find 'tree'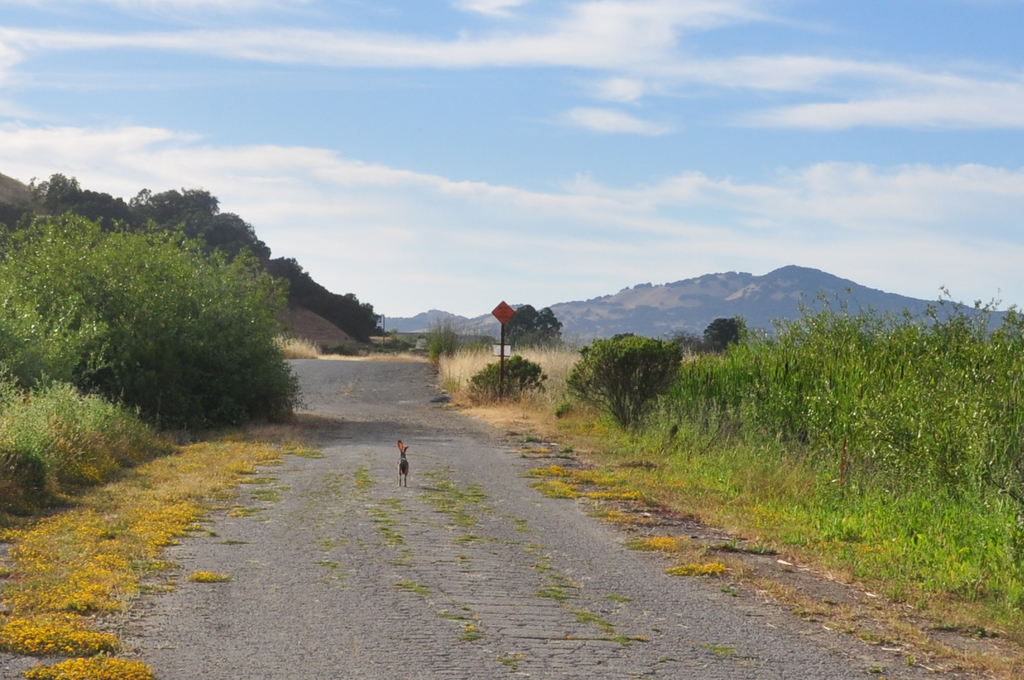
bbox(702, 314, 737, 349)
